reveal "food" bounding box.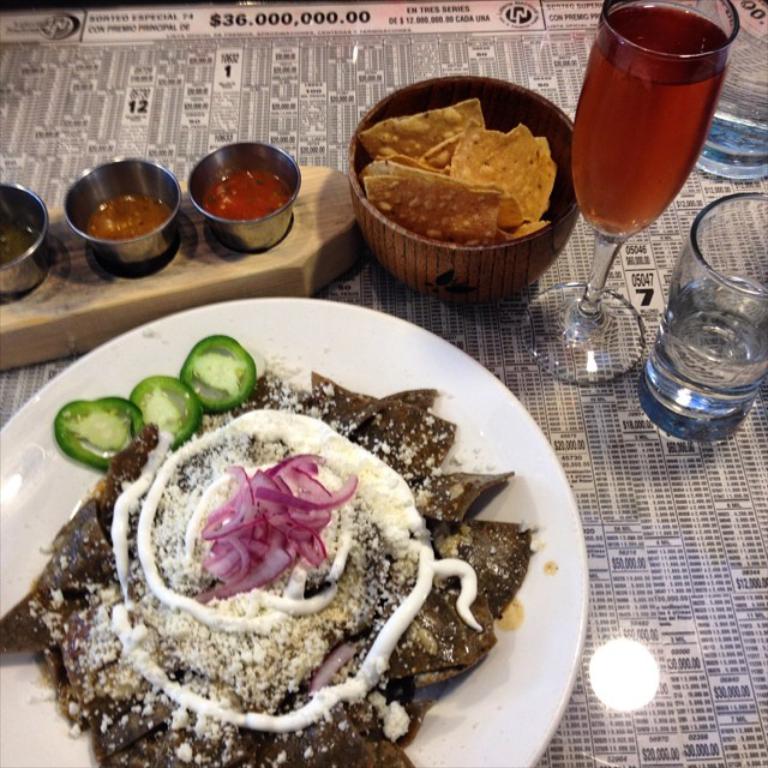
Revealed: x1=176, y1=334, x2=257, y2=416.
